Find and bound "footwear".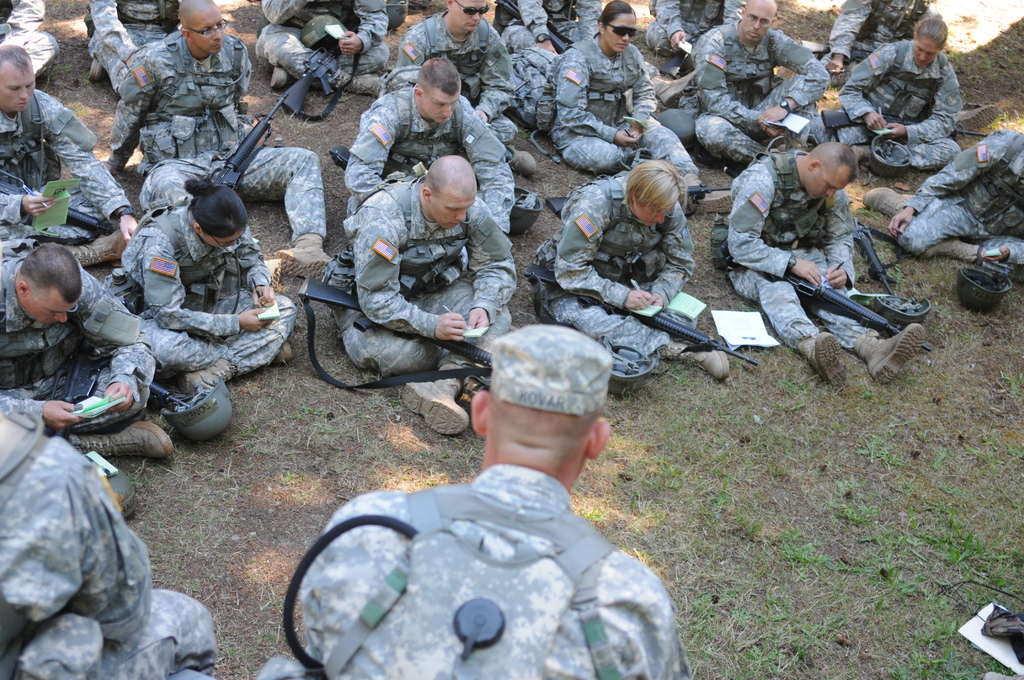
Bound: 863:186:920:220.
